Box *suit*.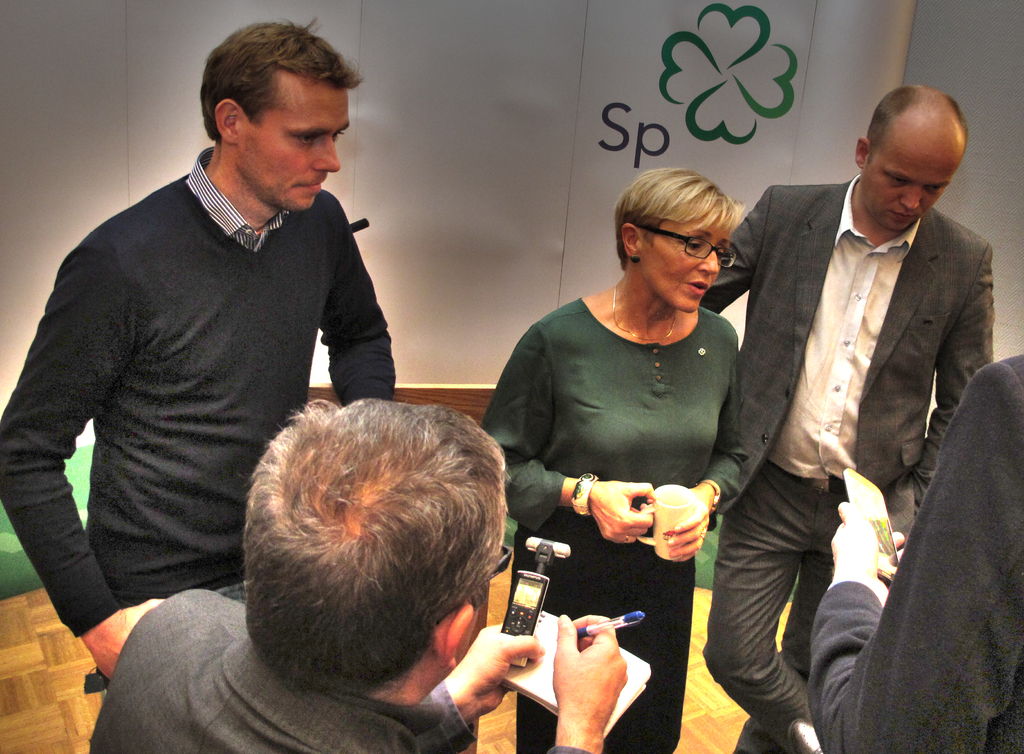
90,587,596,753.
